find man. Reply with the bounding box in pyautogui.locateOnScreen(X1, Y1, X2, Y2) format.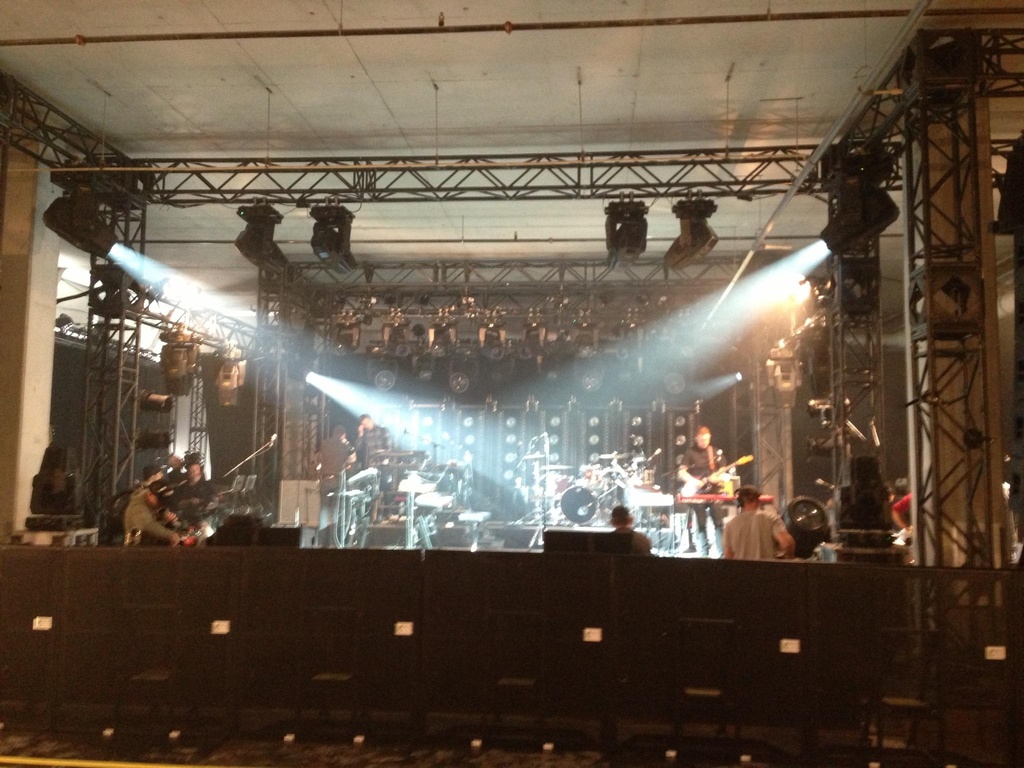
pyautogui.locateOnScreen(728, 486, 800, 576).
